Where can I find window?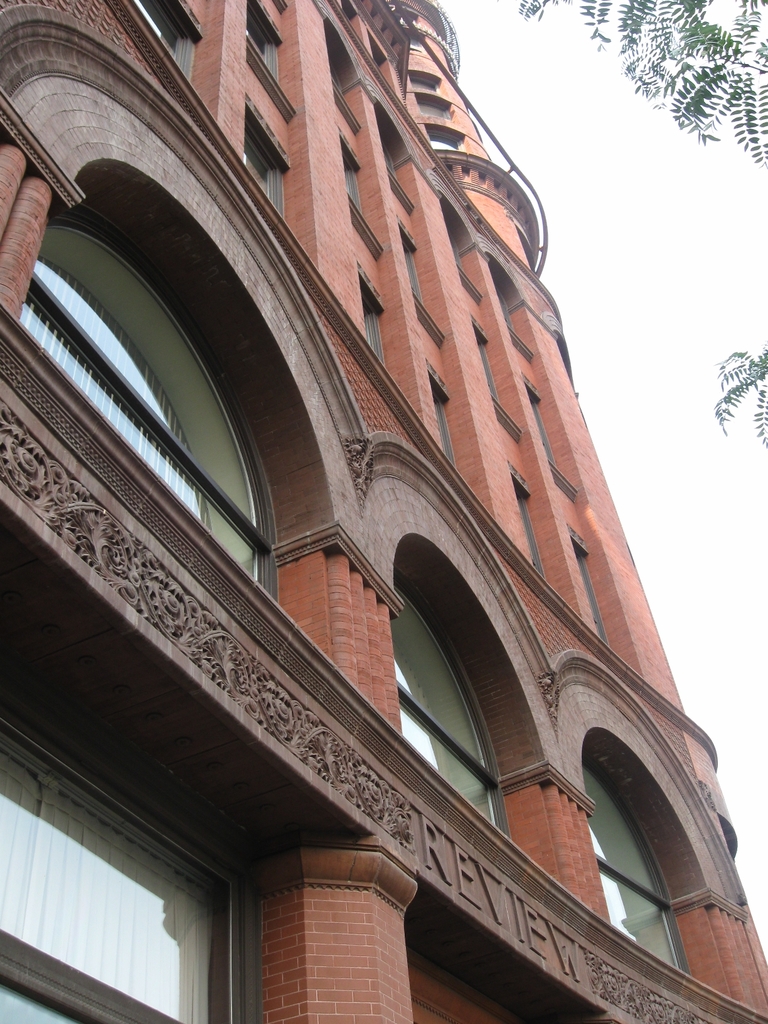
You can find it at [x1=527, y1=385, x2=562, y2=461].
